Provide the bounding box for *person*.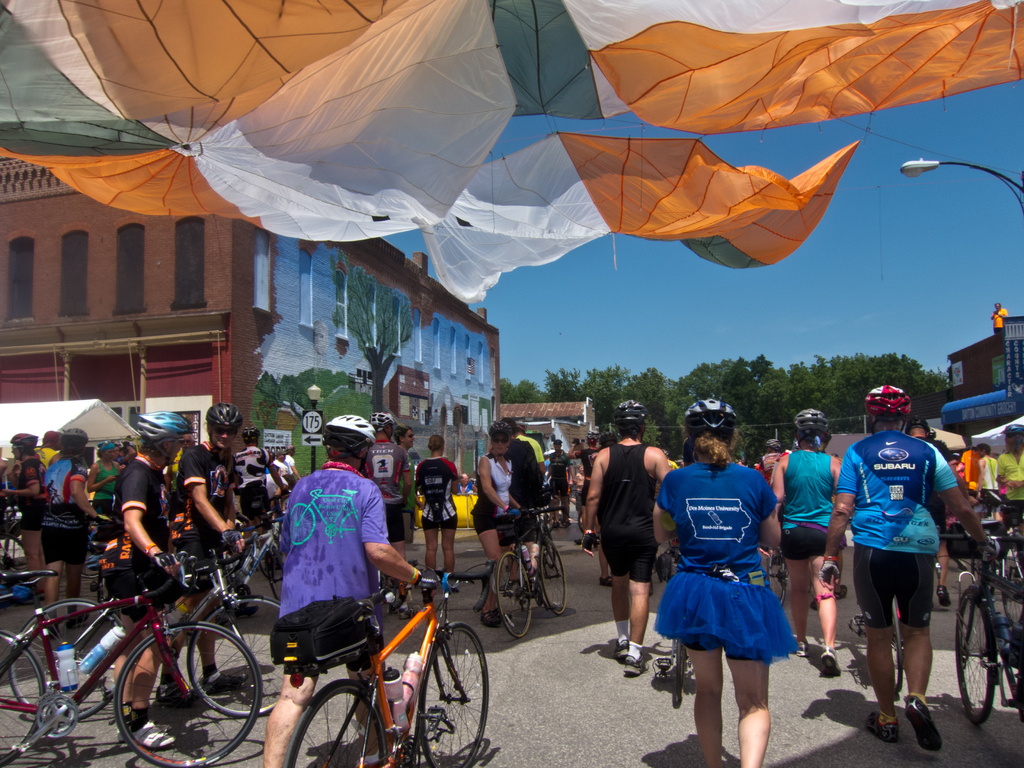
(left=584, top=432, right=619, bottom=589).
